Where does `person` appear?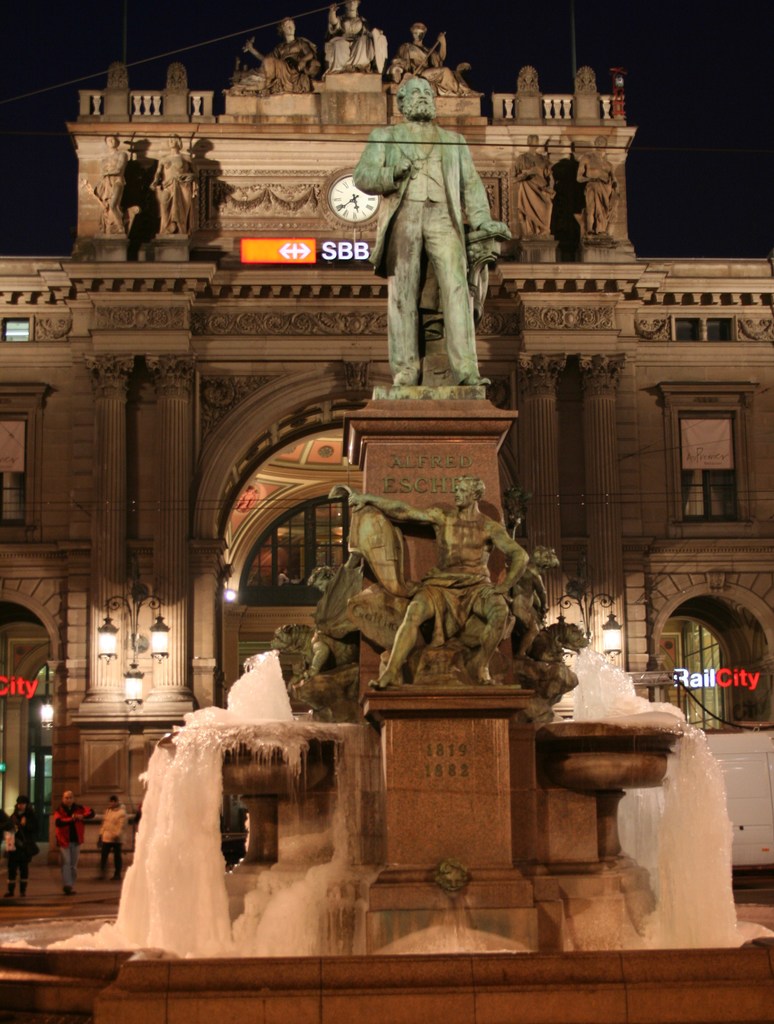
Appears at locate(101, 134, 127, 234).
